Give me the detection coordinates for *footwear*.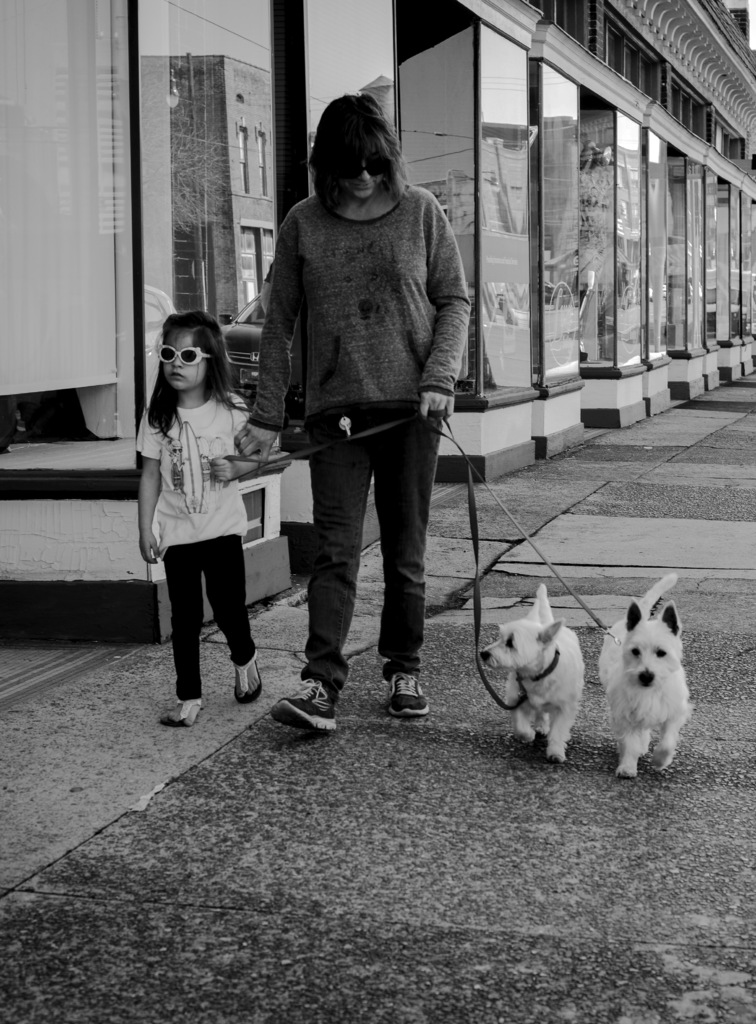
pyautogui.locateOnScreen(389, 673, 425, 719).
